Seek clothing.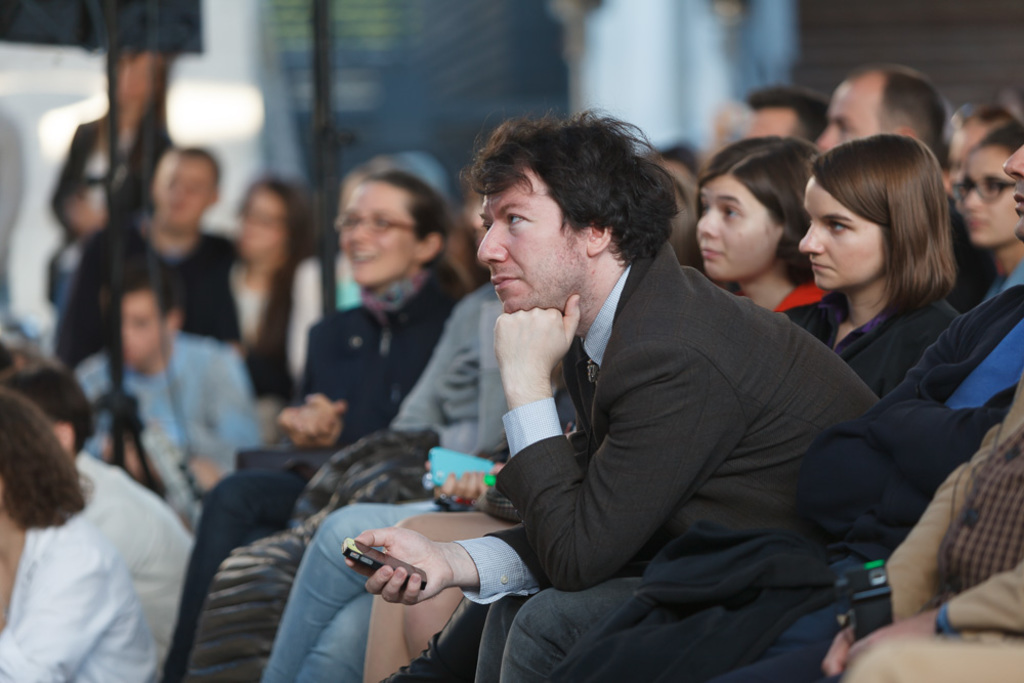
(9, 517, 155, 682).
